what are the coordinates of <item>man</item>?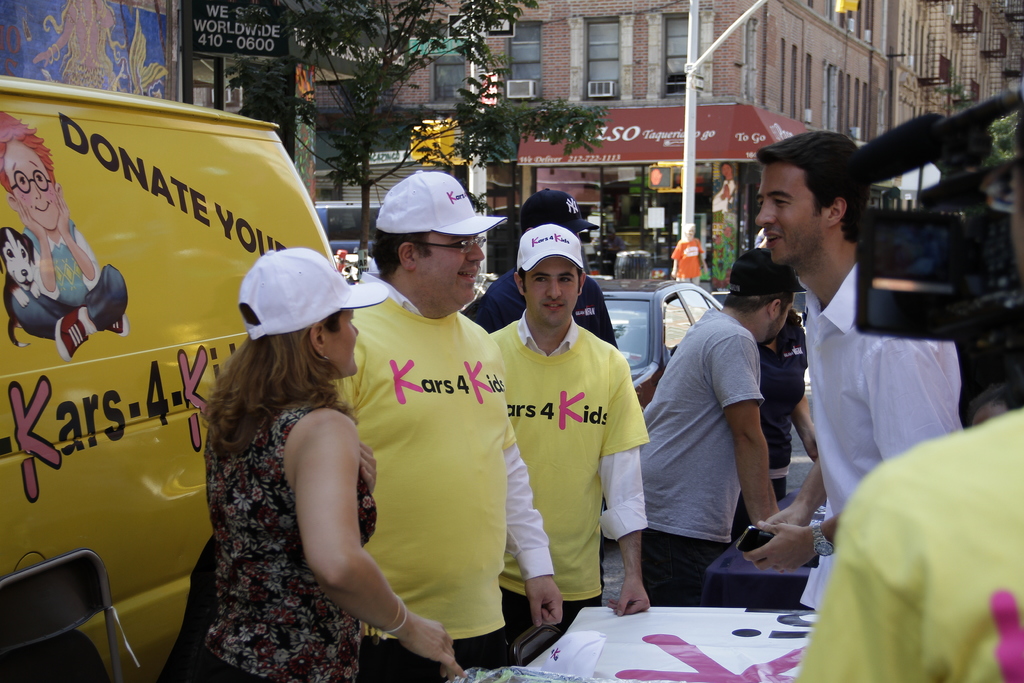
x1=738, y1=126, x2=956, y2=618.
